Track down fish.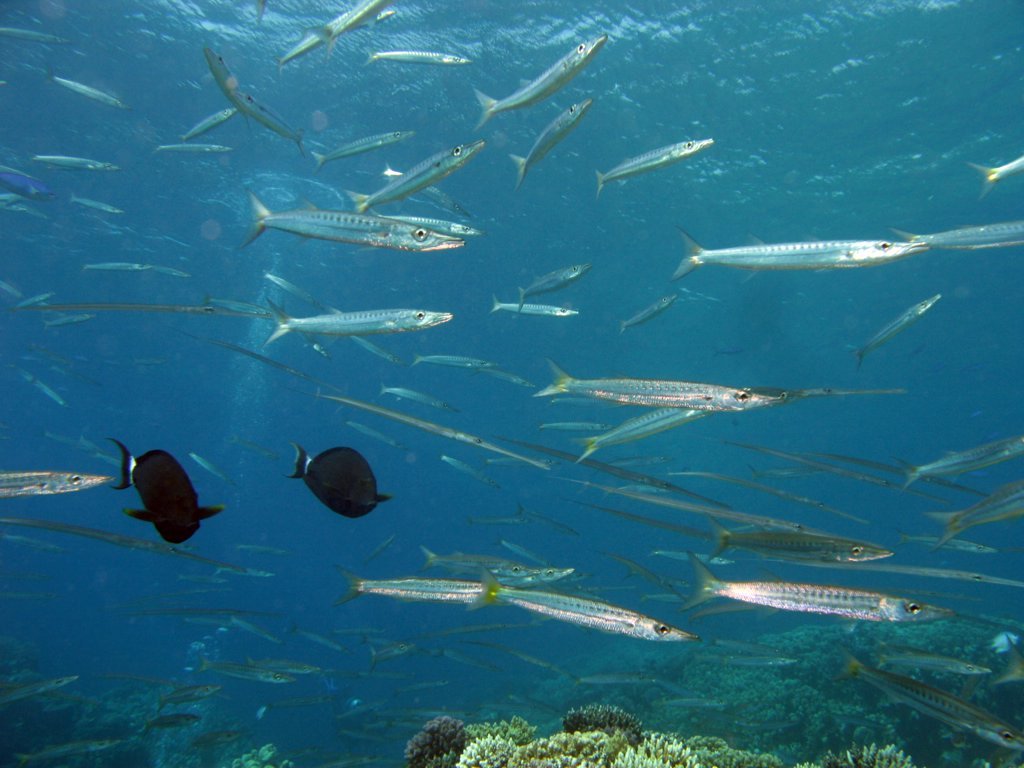
Tracked to 227,658,323,675.
